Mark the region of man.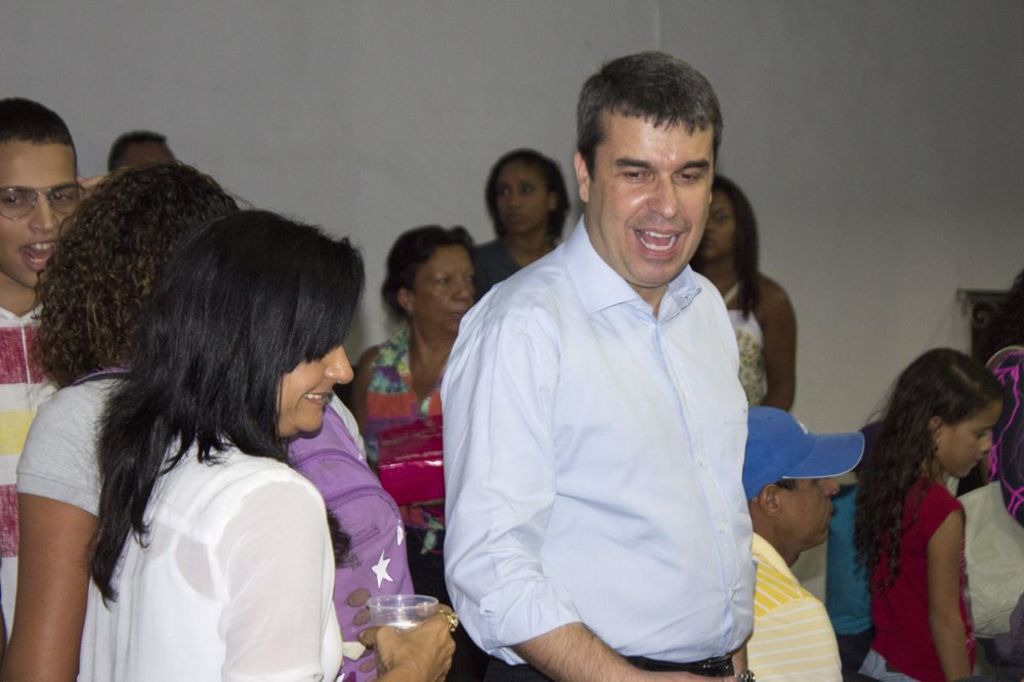
Region: 0:93:90:681.
